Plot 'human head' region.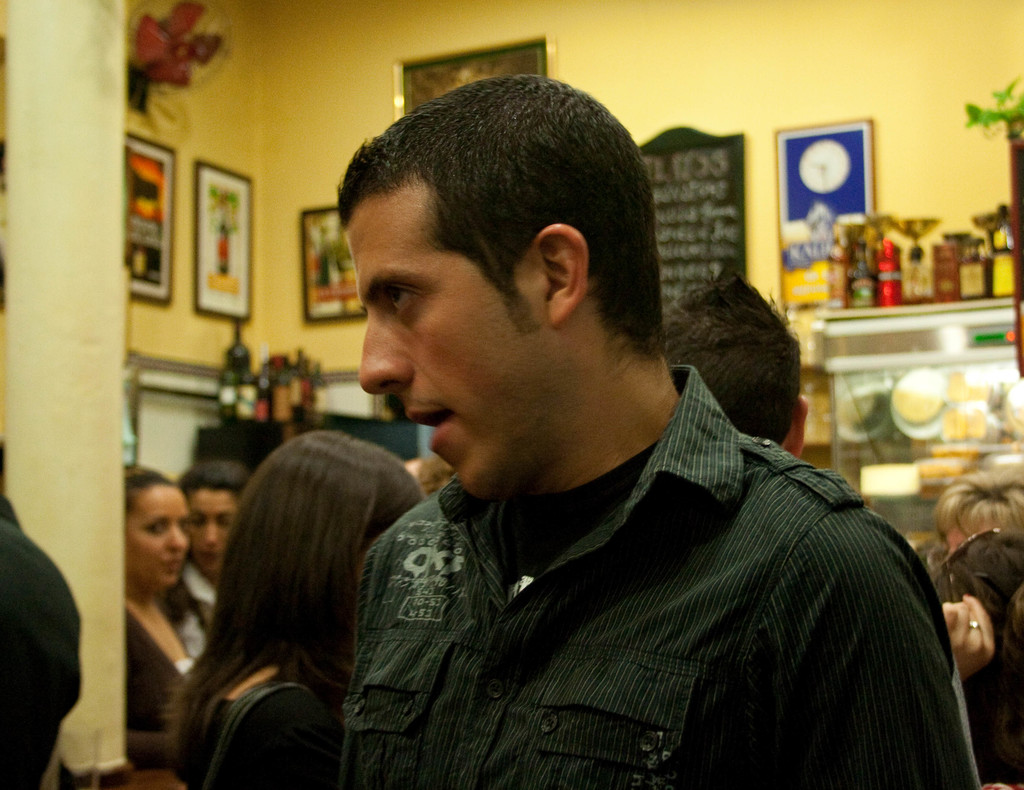
Plotted at locate(118, 461, 191, 593).
